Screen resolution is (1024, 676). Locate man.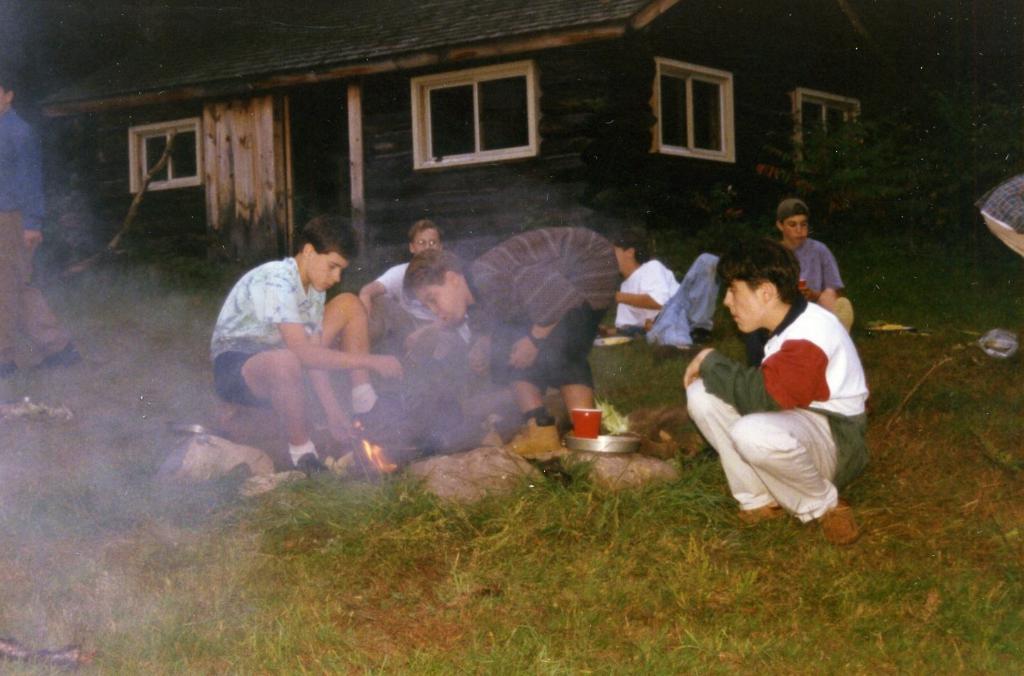
rect(0, 75, 81, 375).
